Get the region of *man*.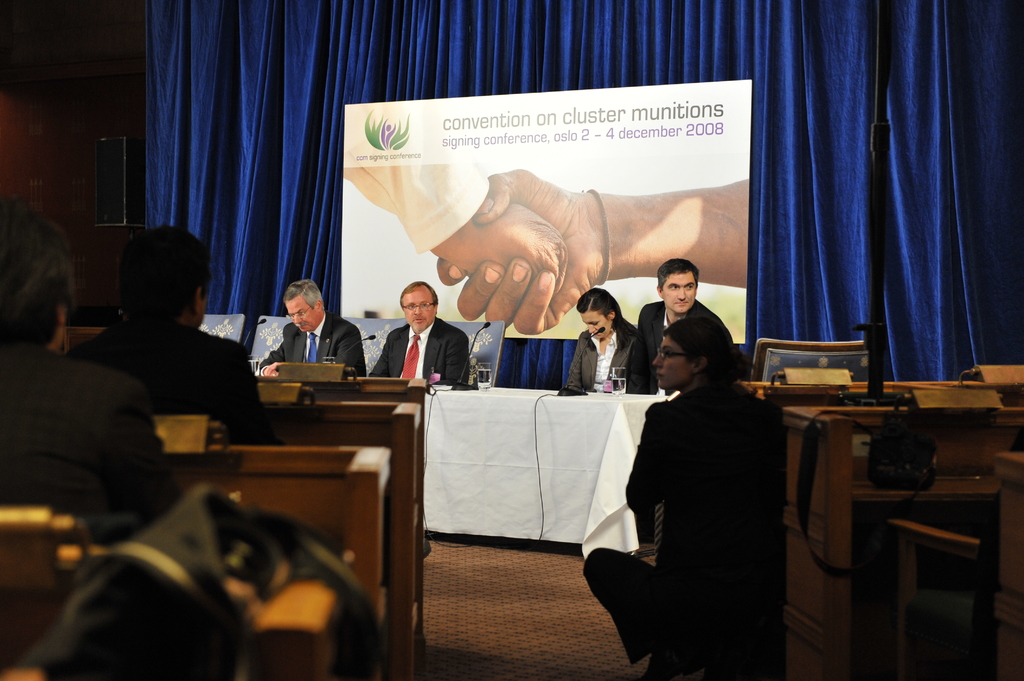
region(59, 225, 294, 440).
